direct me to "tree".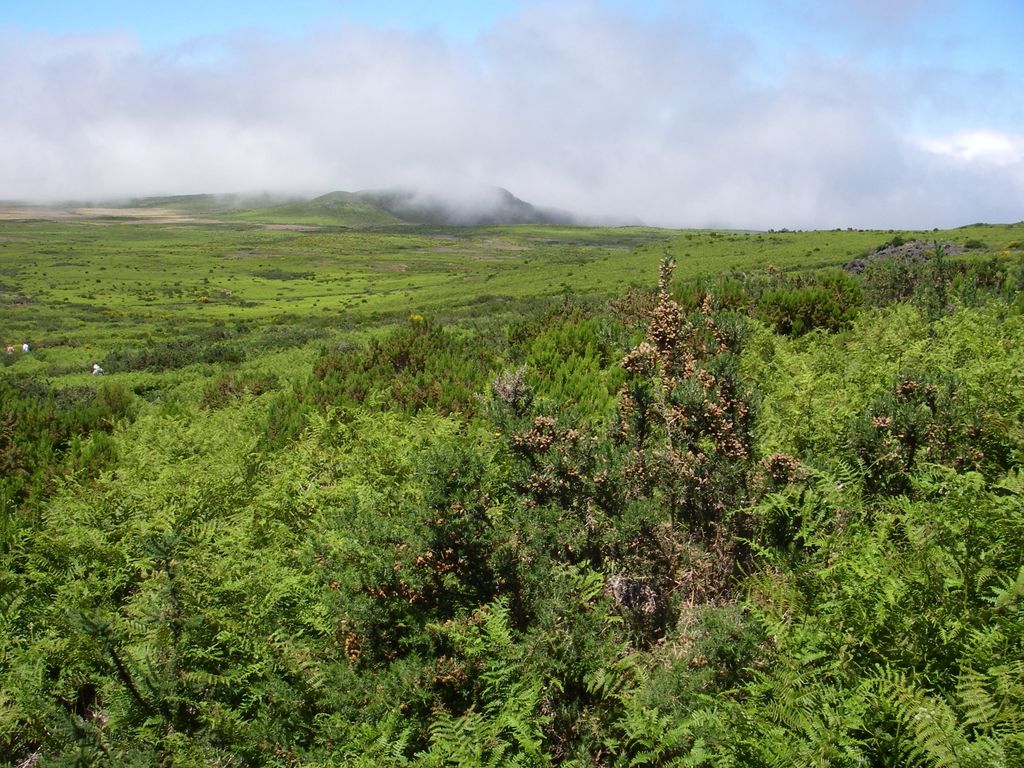
Direction: (x1=79, y1=397, x2=349, y2=720).
